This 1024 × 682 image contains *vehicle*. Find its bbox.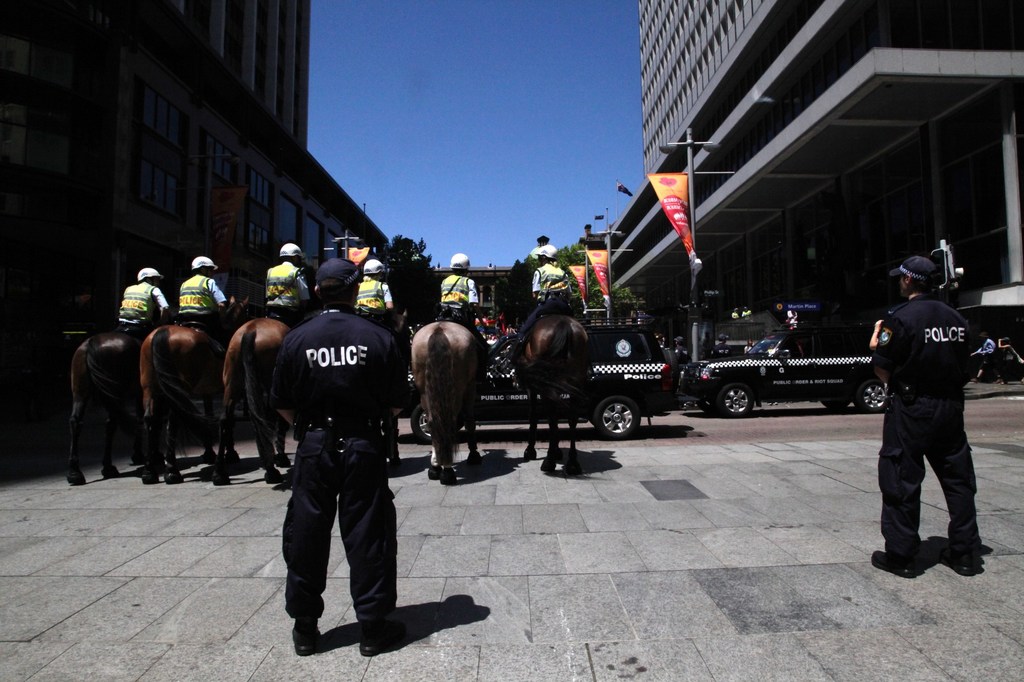
410/324/671/441.
